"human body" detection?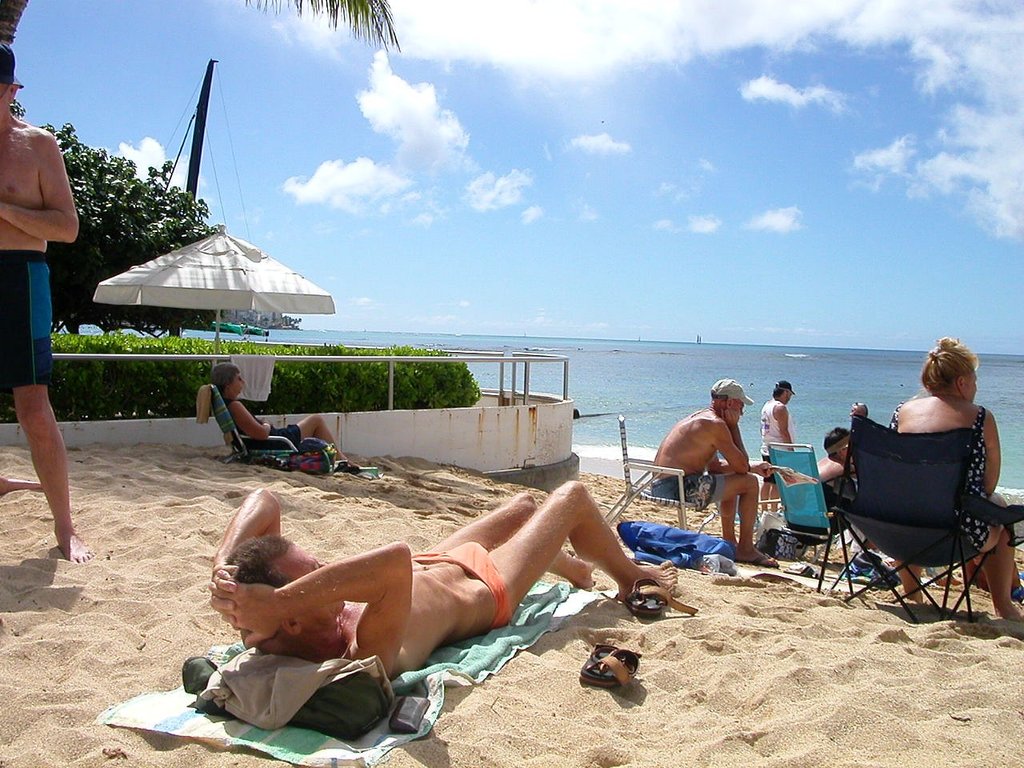
{"x1": 890, "y1": 338, "x2": 1023, "y2": 630}
